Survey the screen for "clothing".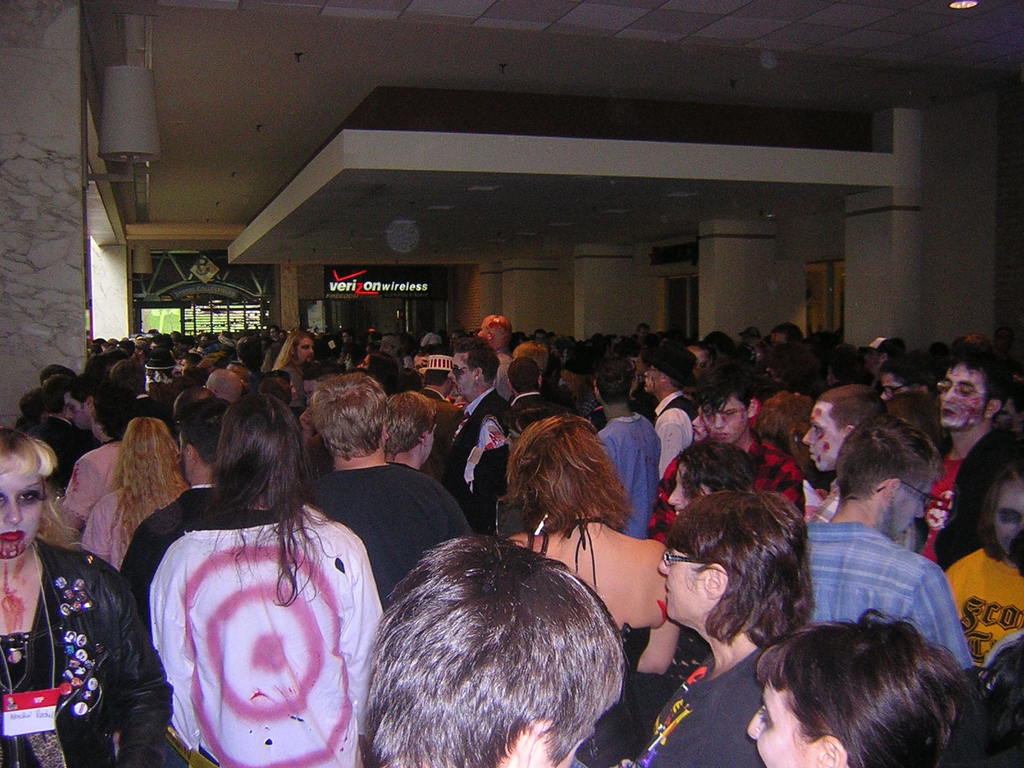
Survey found: detection(301, 465, 474, 611).
